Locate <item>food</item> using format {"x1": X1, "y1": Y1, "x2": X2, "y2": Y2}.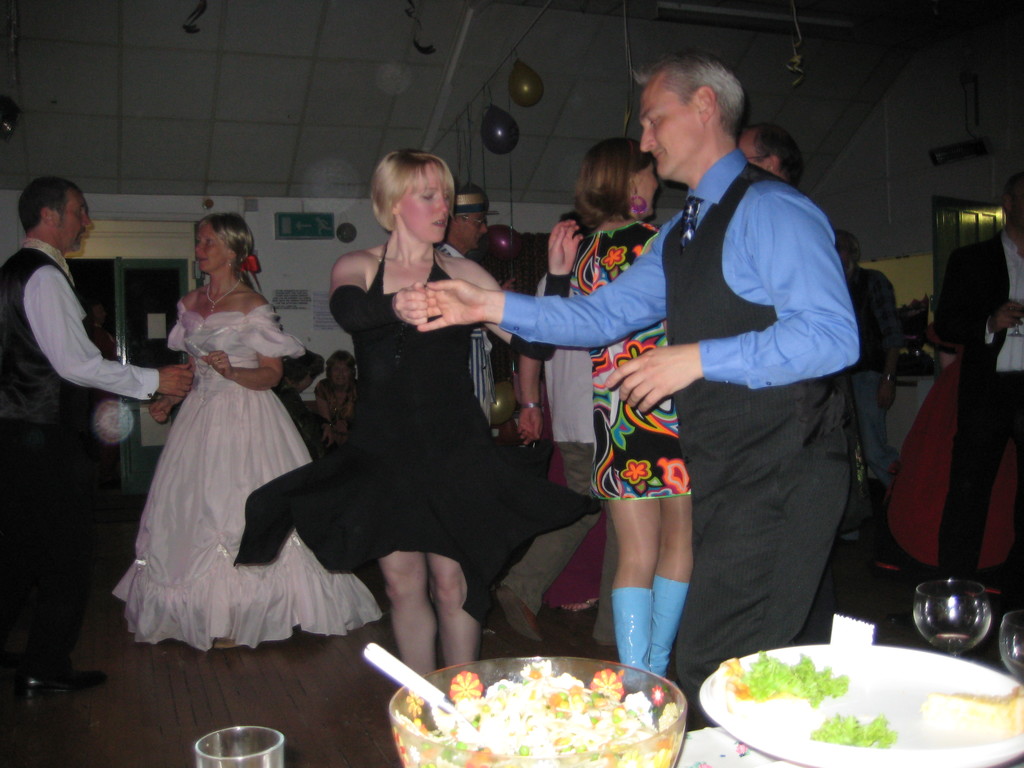
{"x1": 393, "y1": 657, "x2": 647, "y2": 767}.
